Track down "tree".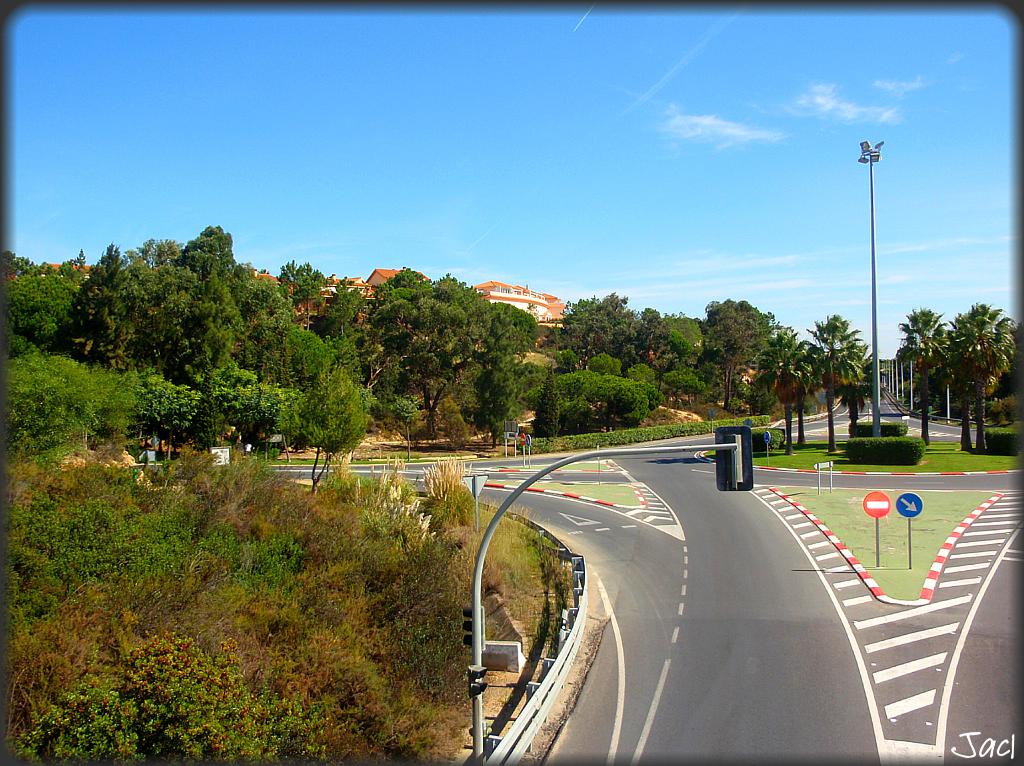
Tracked to crop(661, 310, 707, 408).
